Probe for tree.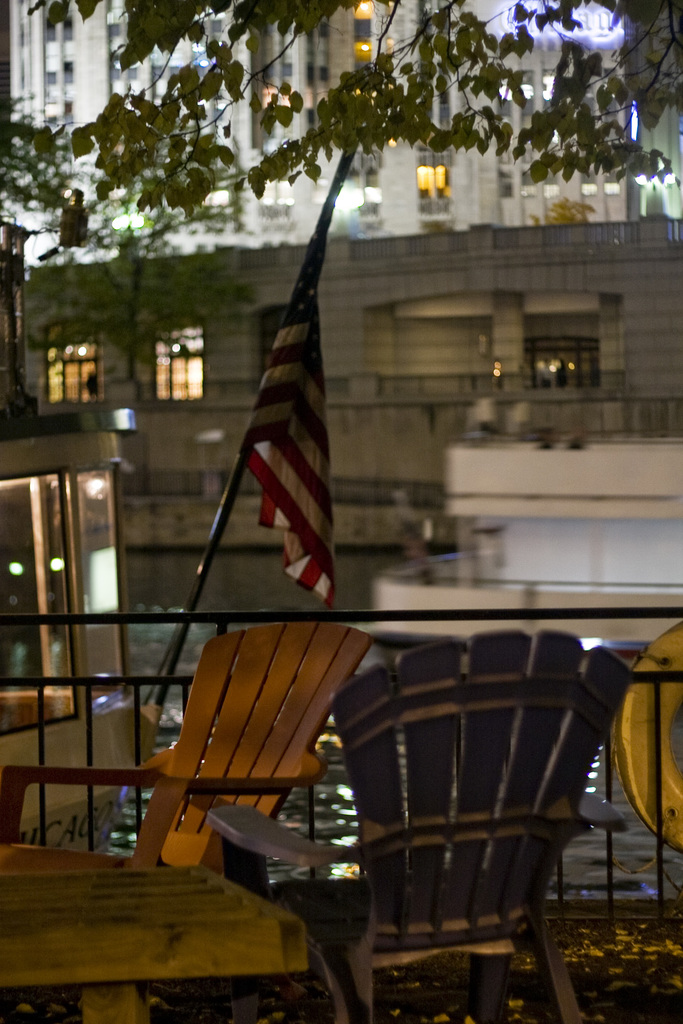
Probe result: 0,97,249,274.
